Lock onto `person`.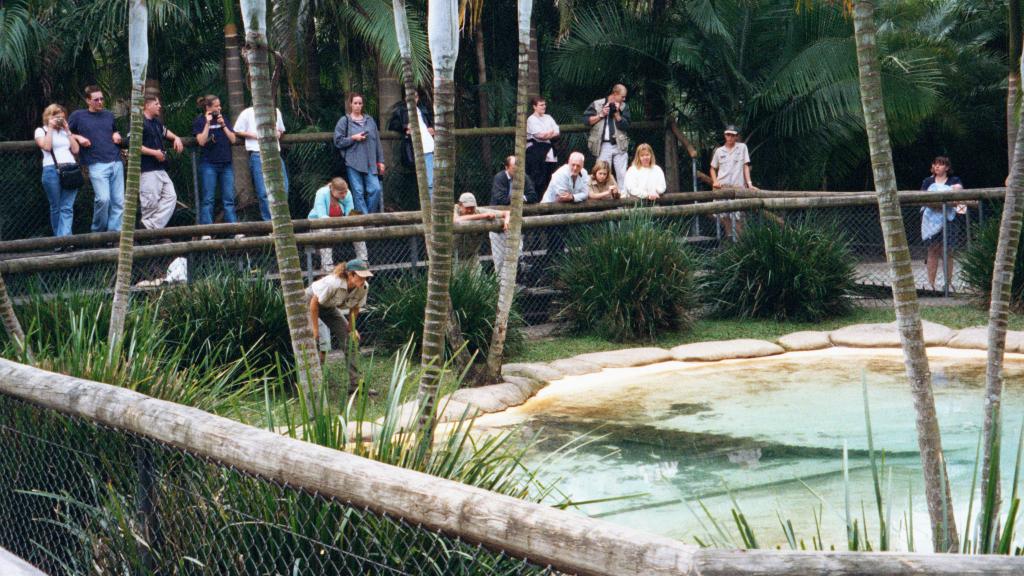
Locked: x1=128, y1=89, x2=186, y2=244.
